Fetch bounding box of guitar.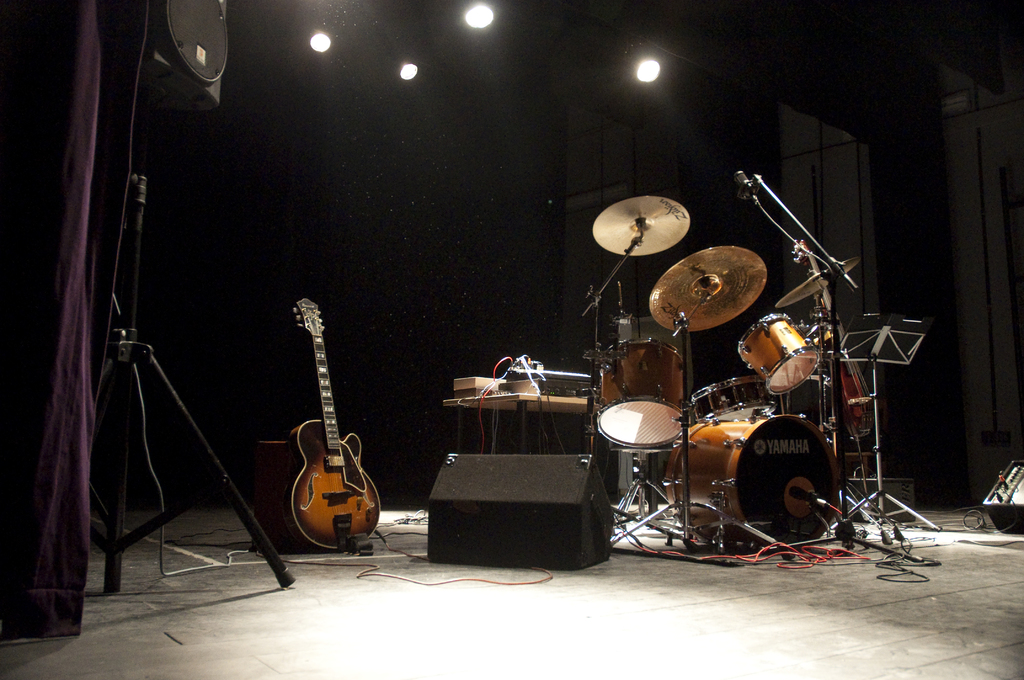
Bbox: bbox(282, 296, 381, 548).
